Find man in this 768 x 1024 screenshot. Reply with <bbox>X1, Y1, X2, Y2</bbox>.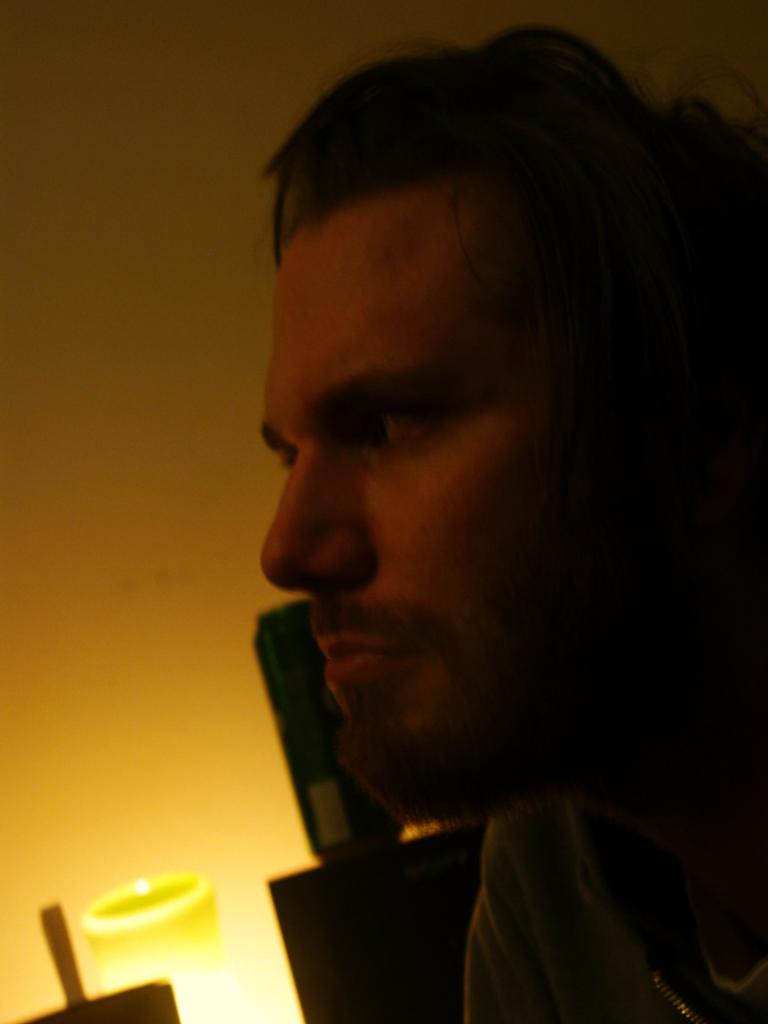
<bbox>258, 24, 767, 1023</bbox>.
